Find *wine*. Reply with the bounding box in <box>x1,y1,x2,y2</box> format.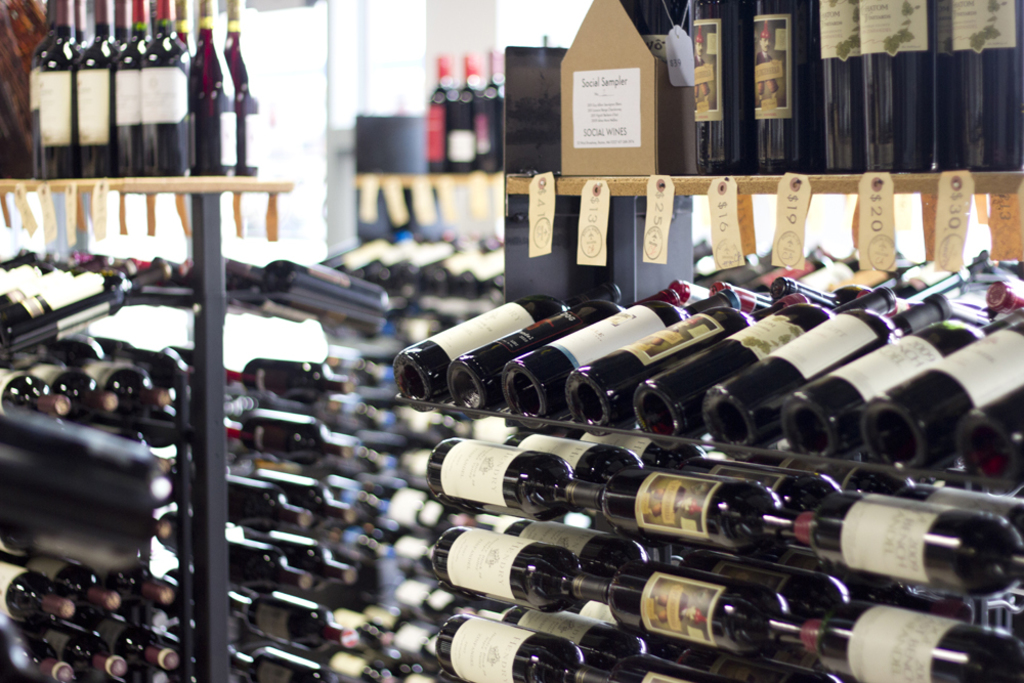
<box>116,0,142,180</box>.
